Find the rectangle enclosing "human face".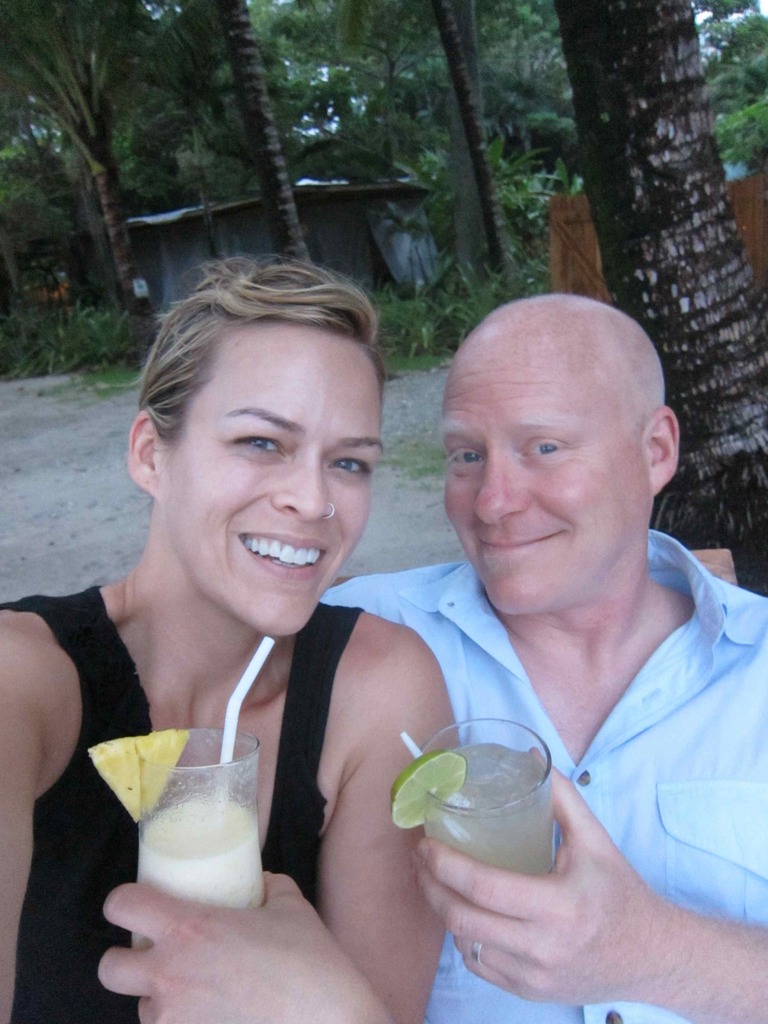
[438, 350, 651, 616].
